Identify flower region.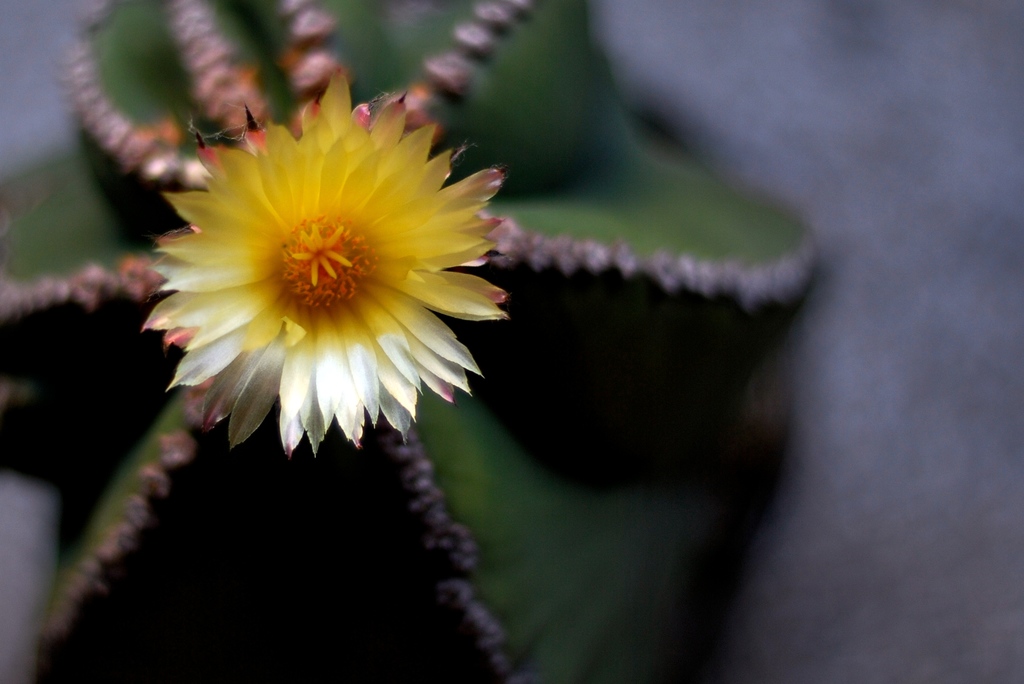
Region: left=159, top=99, right=490, bottom=457.
